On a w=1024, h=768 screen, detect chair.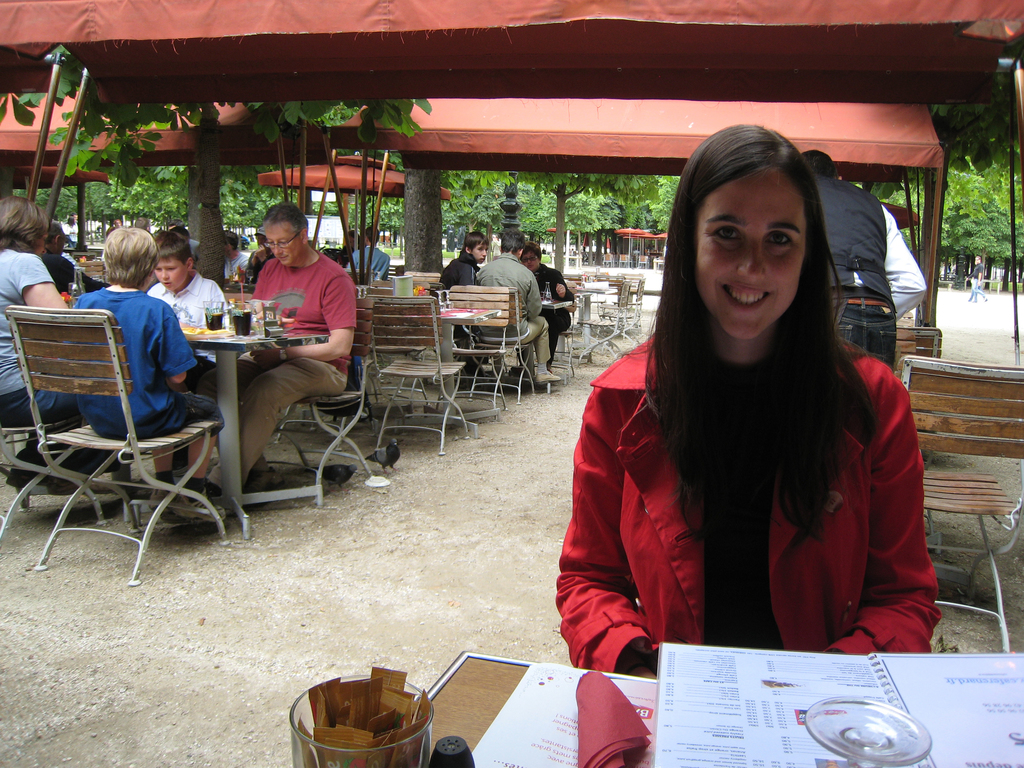
{"x1": 900, "y1": 364, "x2": 1023, "y2": 648}.
